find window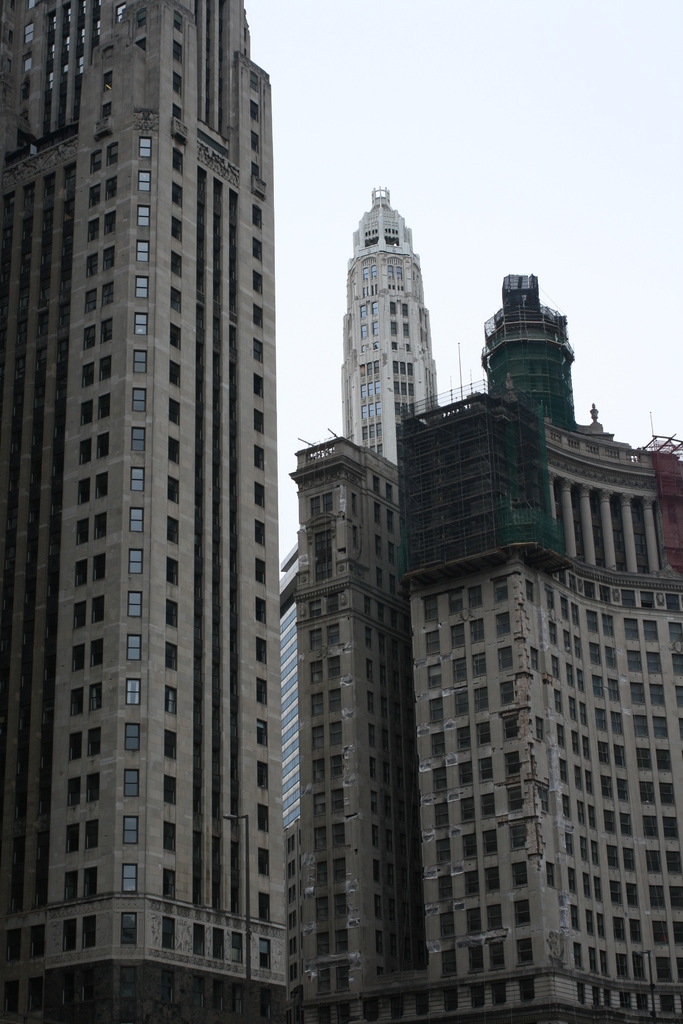
bbox(468, 618, 488, 648)
